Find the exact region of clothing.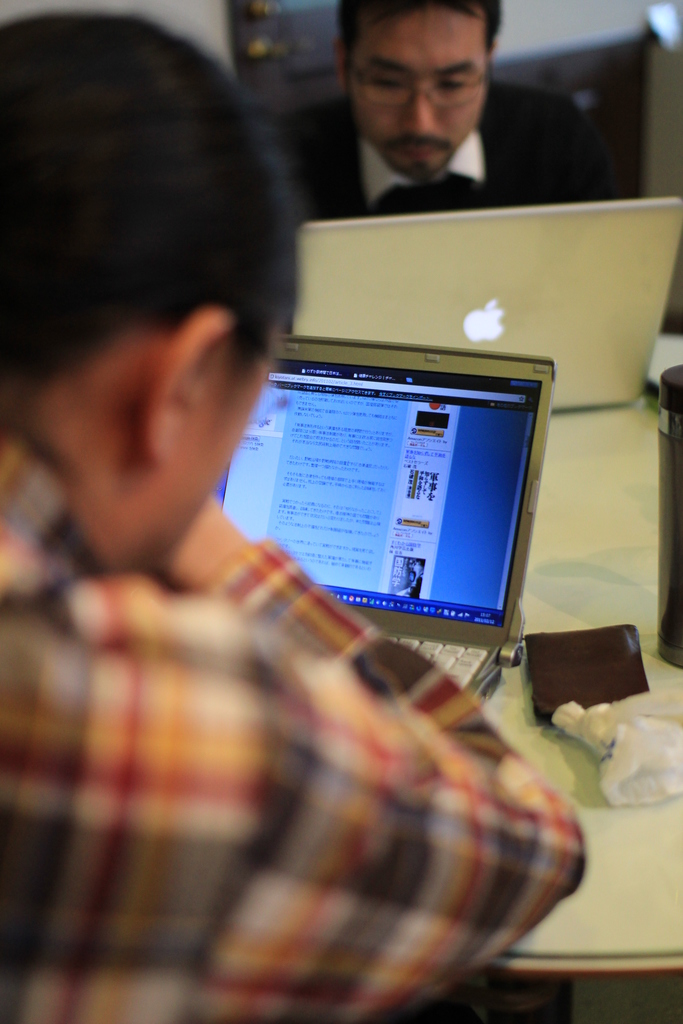
Exact region: x1=276 y1=77 x2=618 y2=228.
